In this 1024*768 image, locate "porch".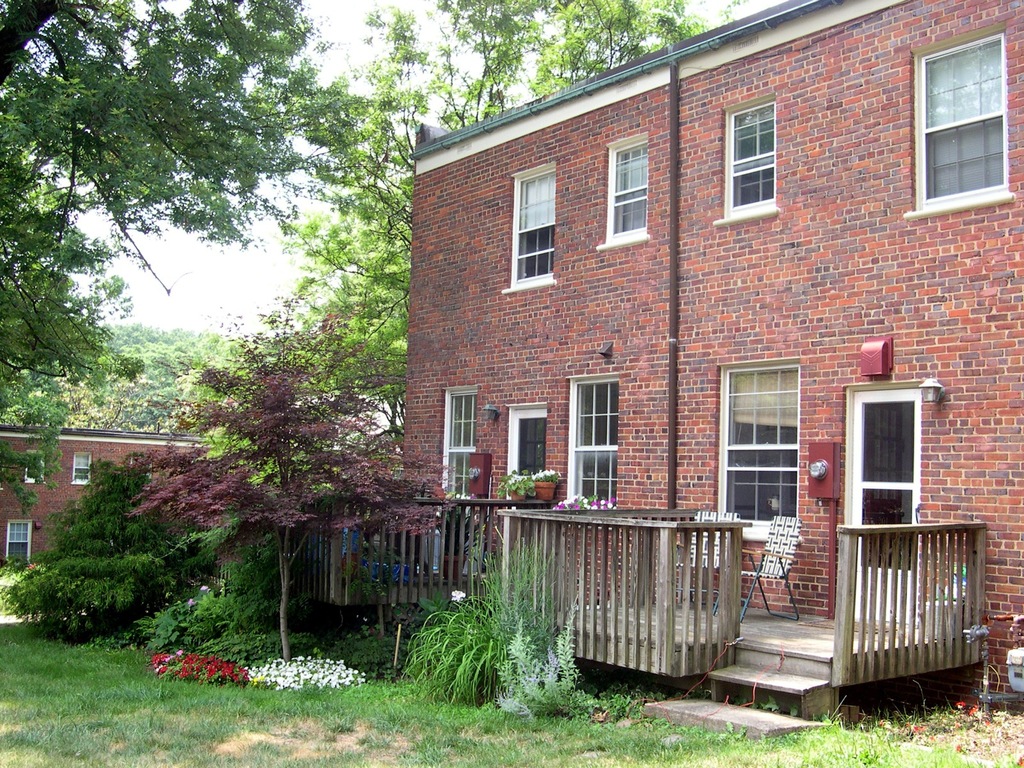
Bounding box: 497/509/986/688.
